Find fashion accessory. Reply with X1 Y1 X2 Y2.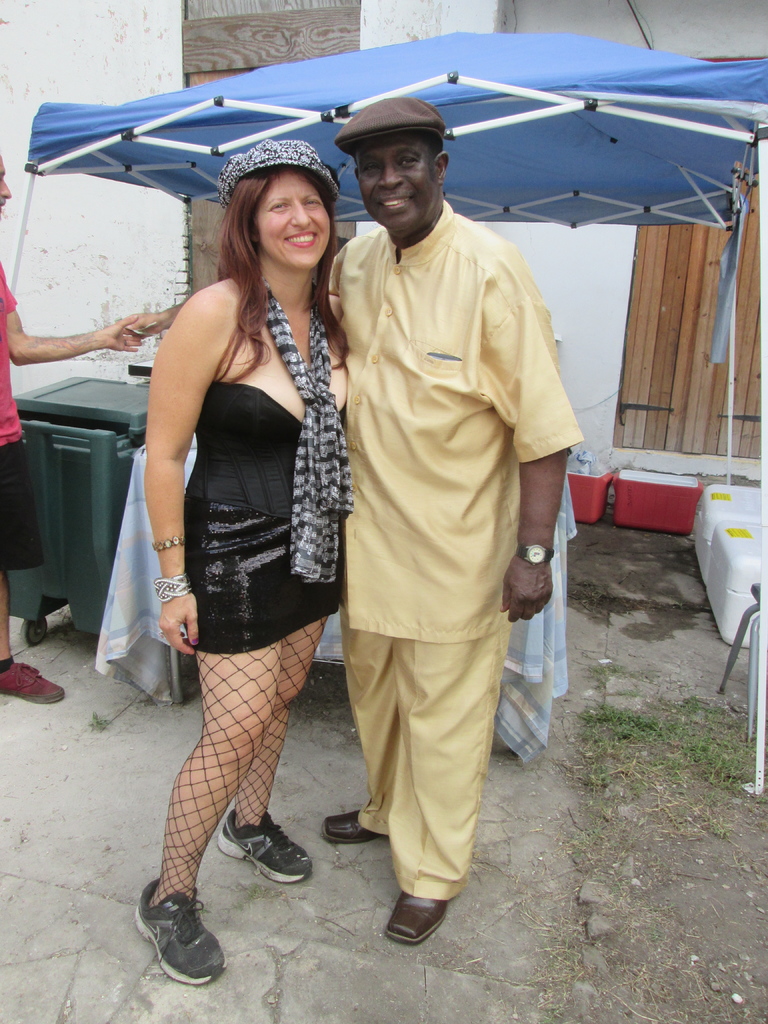
379 890 447 945.
